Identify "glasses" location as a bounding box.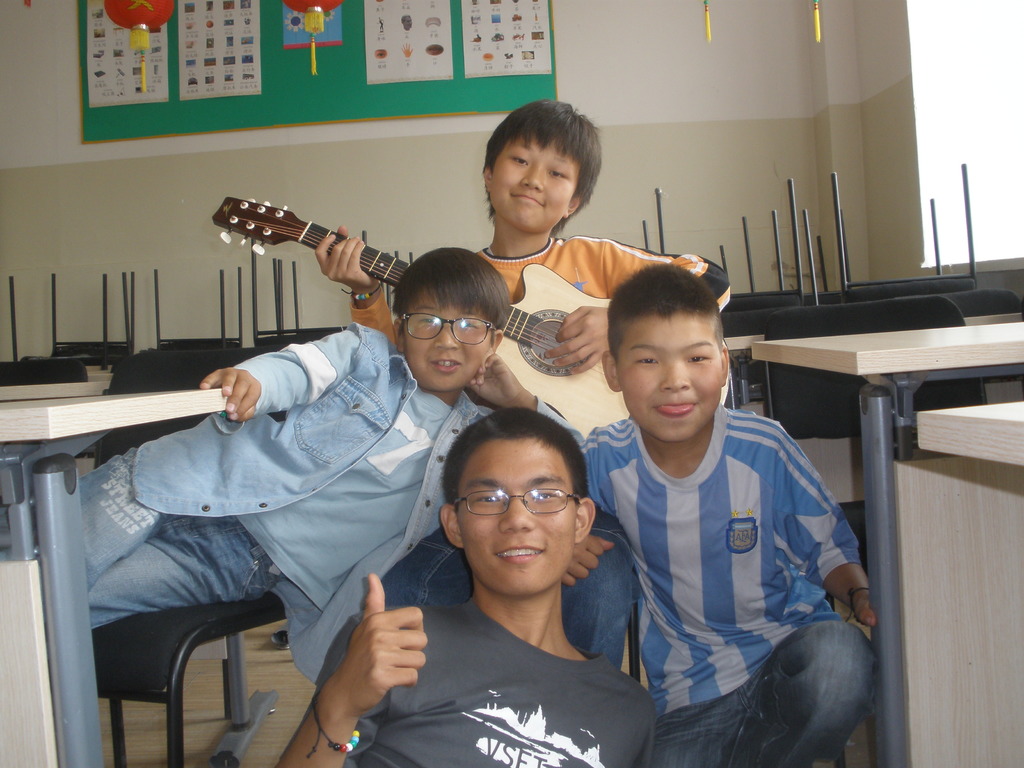
detection(455, 490, 582, 513).
